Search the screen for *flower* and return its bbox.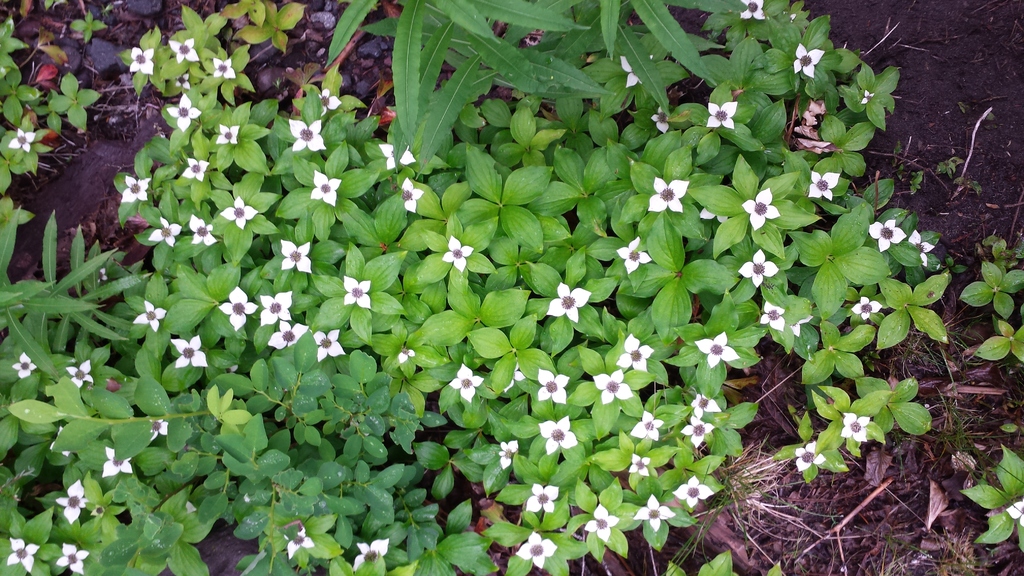
Found: 440 236 474 273.
